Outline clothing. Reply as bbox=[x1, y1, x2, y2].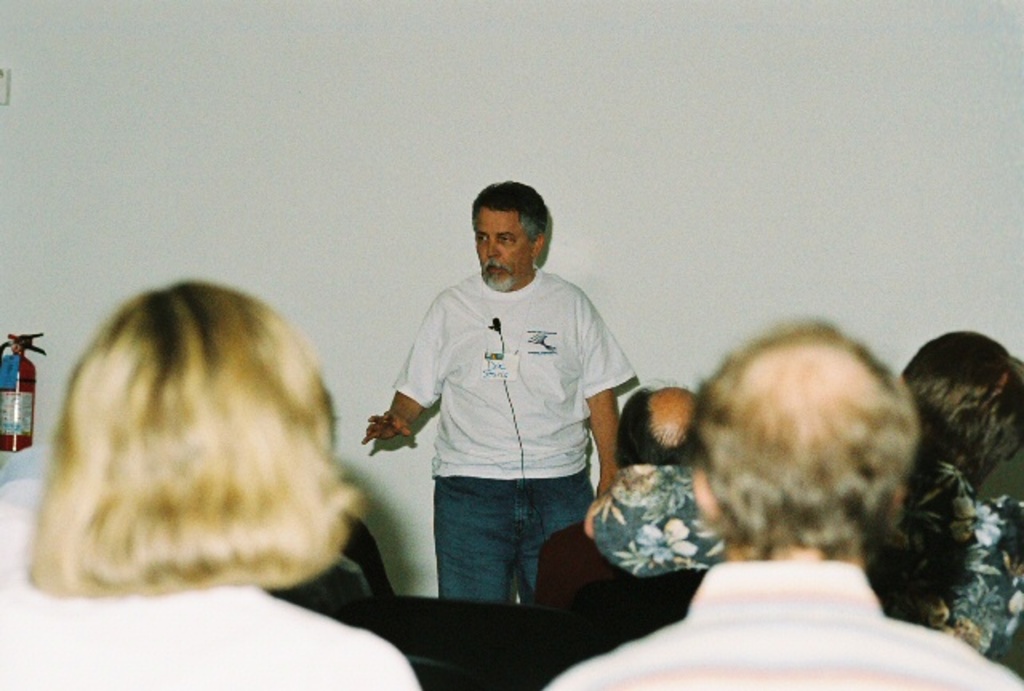
bbox=[538, 523, 611, 606].
